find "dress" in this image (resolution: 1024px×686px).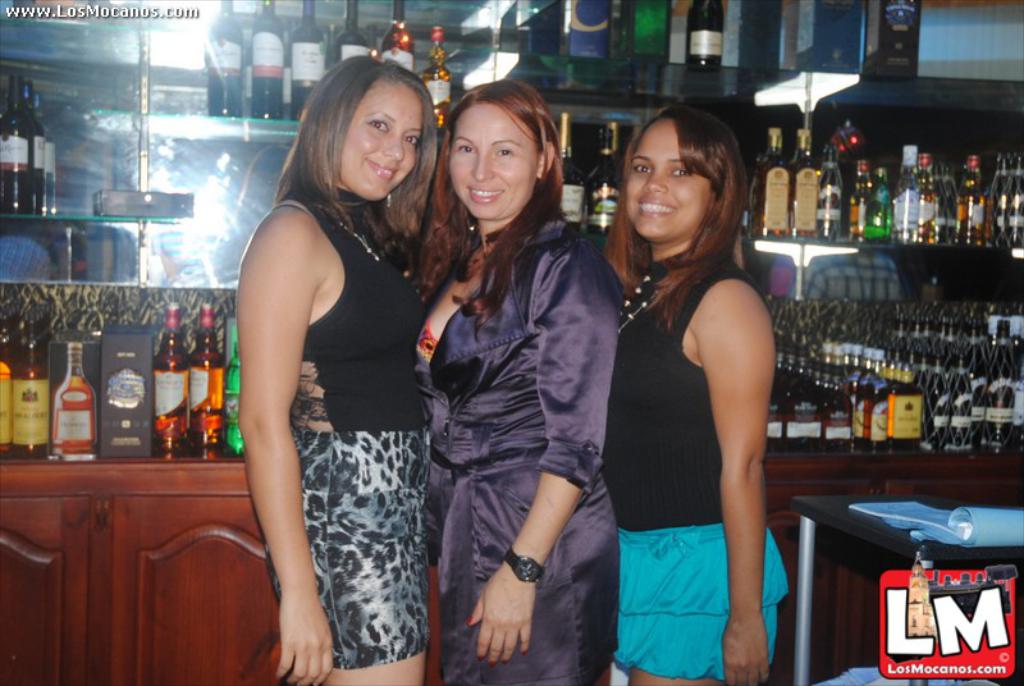
[412,215,626,685].
